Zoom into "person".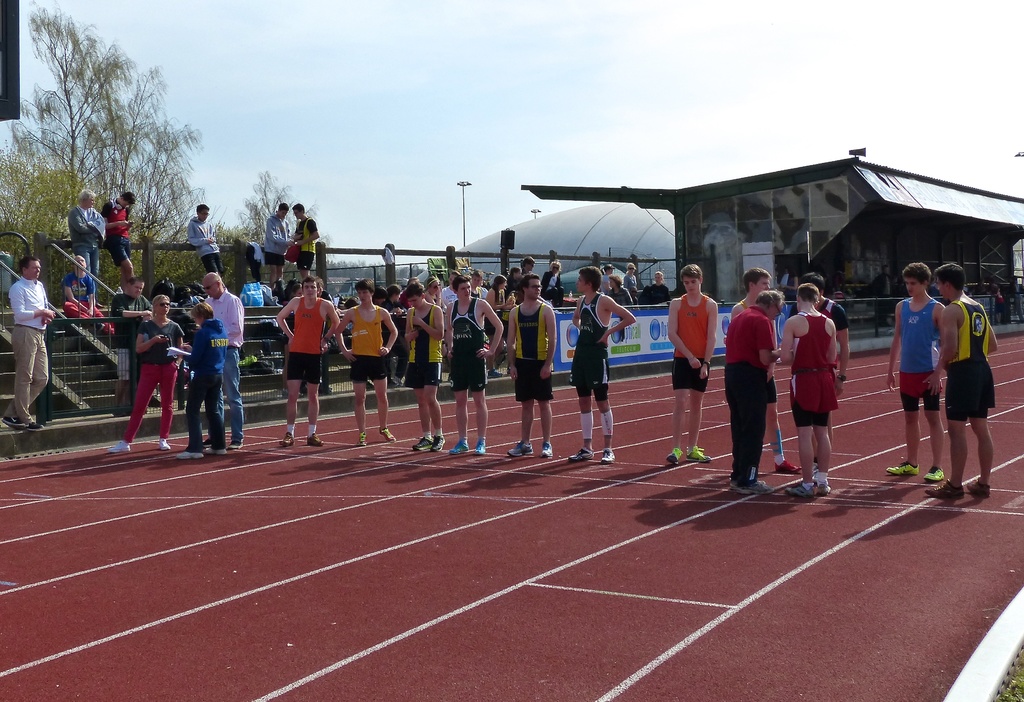
Zoom target: [x1=337, y1=277, x2=408, y2=445].
